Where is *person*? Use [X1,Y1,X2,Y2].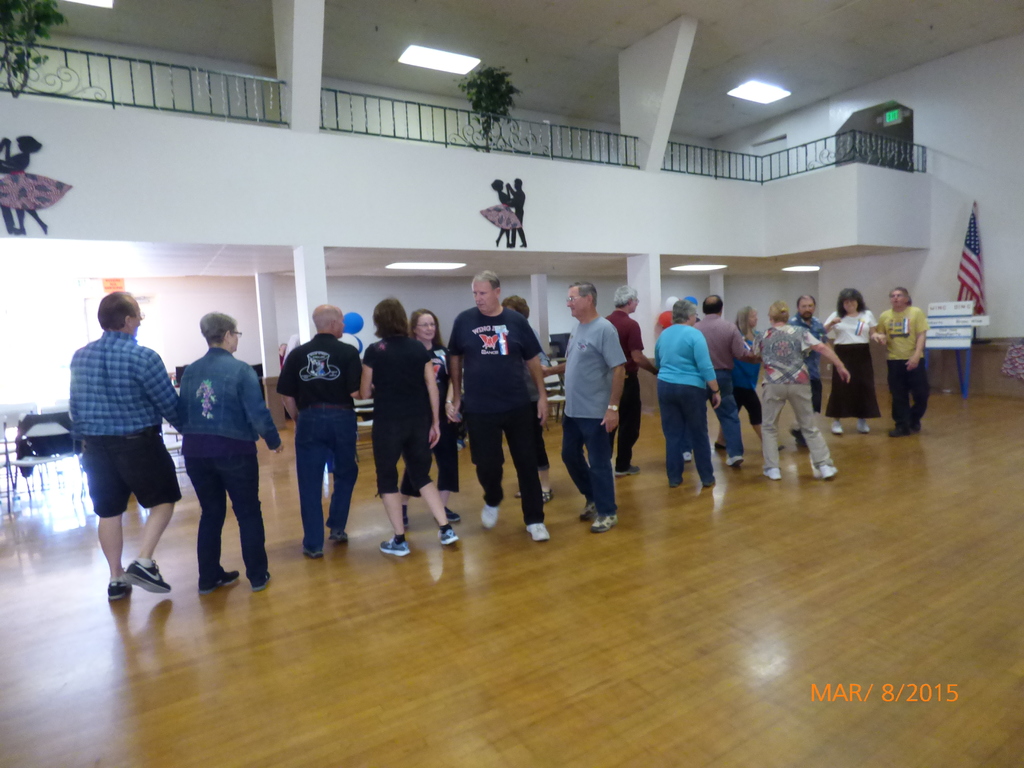
[753,302,858,477].
